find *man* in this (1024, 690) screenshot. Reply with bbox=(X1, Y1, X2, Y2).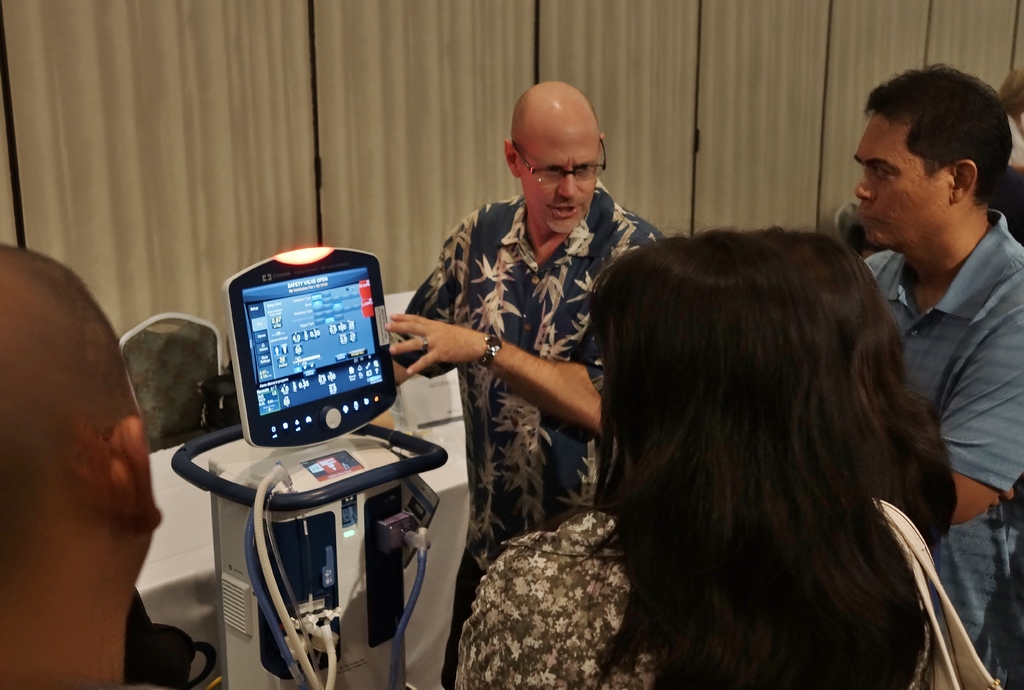
bbox=(0, 242, 164, 689).
